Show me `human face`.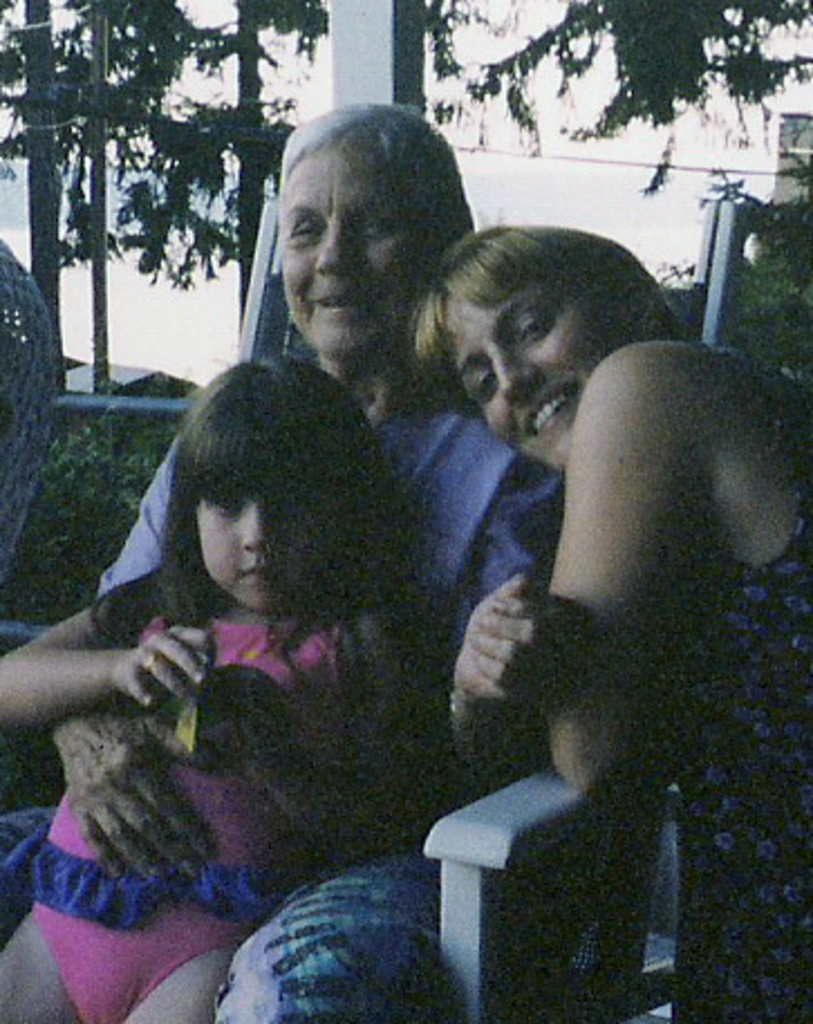
`human face` is here: bbox=[275, 137, 434, 356].
